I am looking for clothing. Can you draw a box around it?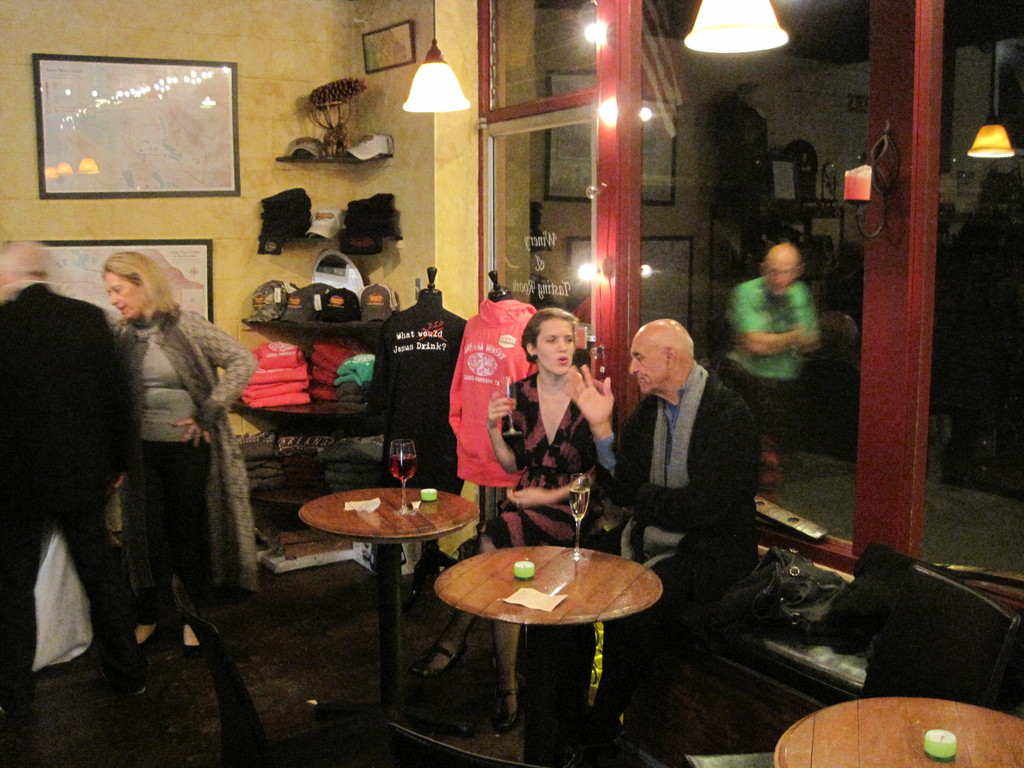
Sure, the bounding box is [734, 282, 823, 453].
